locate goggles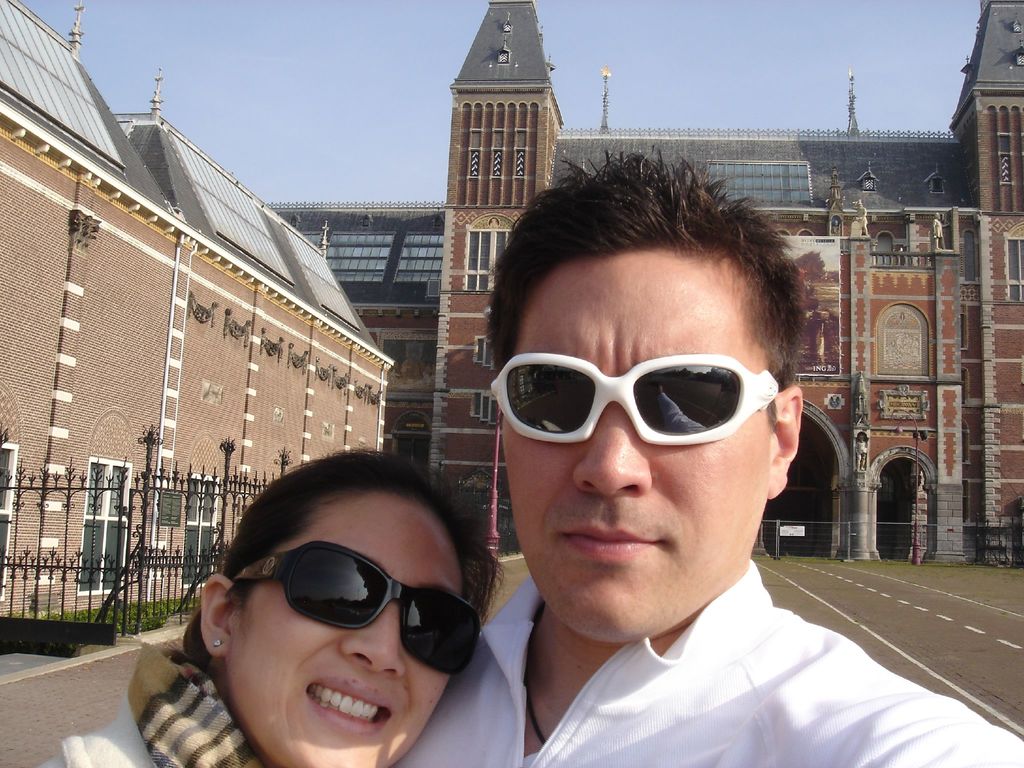
[212,552,474,673]
